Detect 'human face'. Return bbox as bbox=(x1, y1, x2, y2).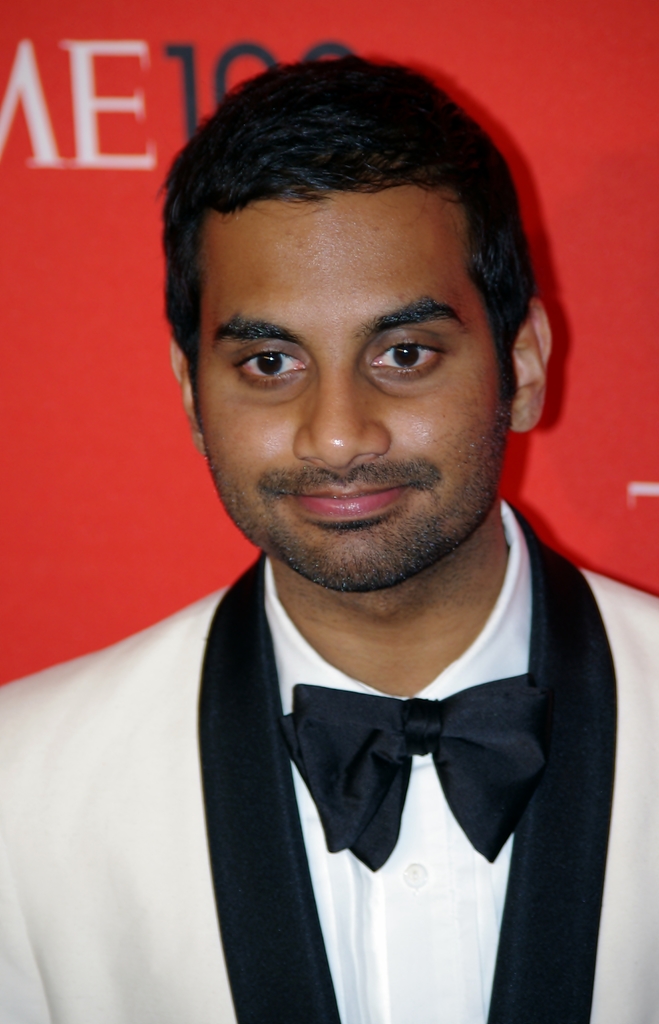
bbox=(199, 180, 512, 593).
